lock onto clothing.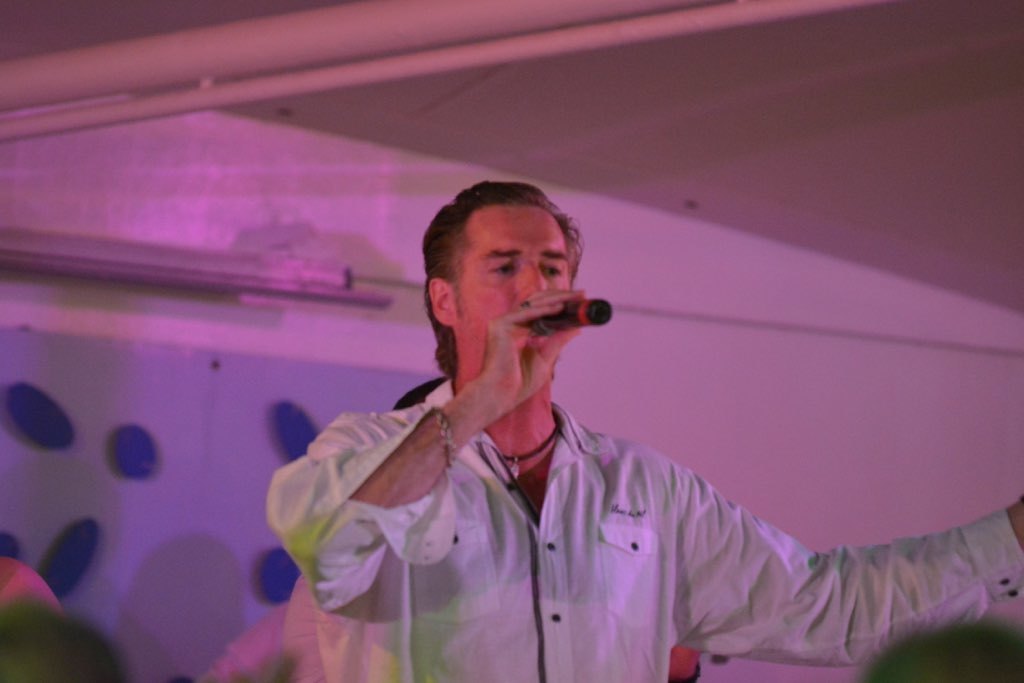
Locked: crop(277, 323, 904, 672).
